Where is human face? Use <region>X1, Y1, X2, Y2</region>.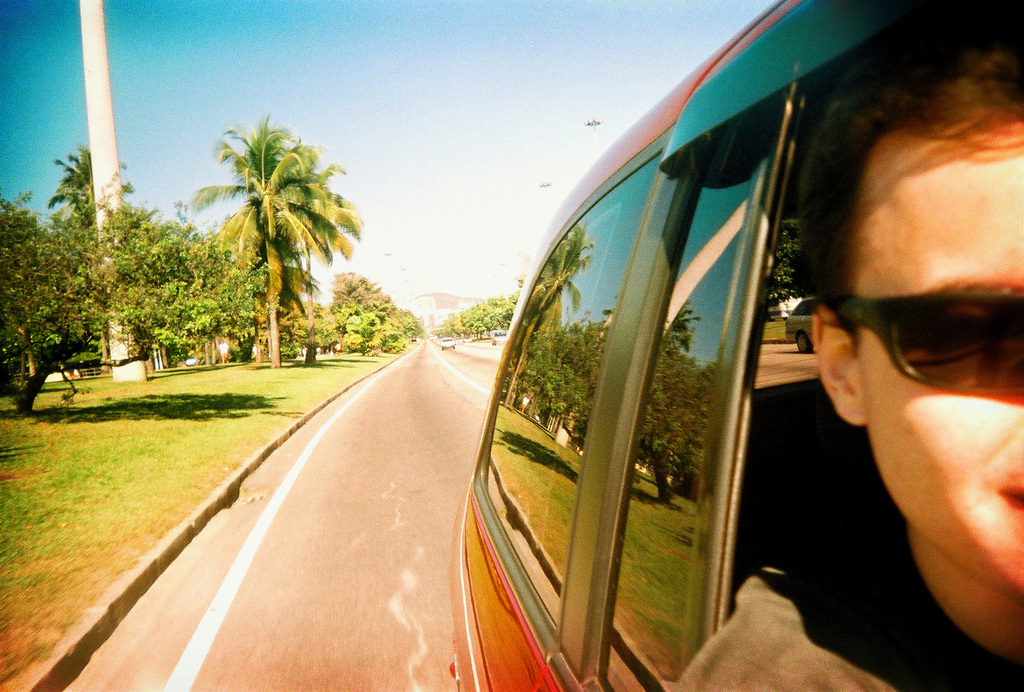
<region>851, 98, 1023, 598</region>.
